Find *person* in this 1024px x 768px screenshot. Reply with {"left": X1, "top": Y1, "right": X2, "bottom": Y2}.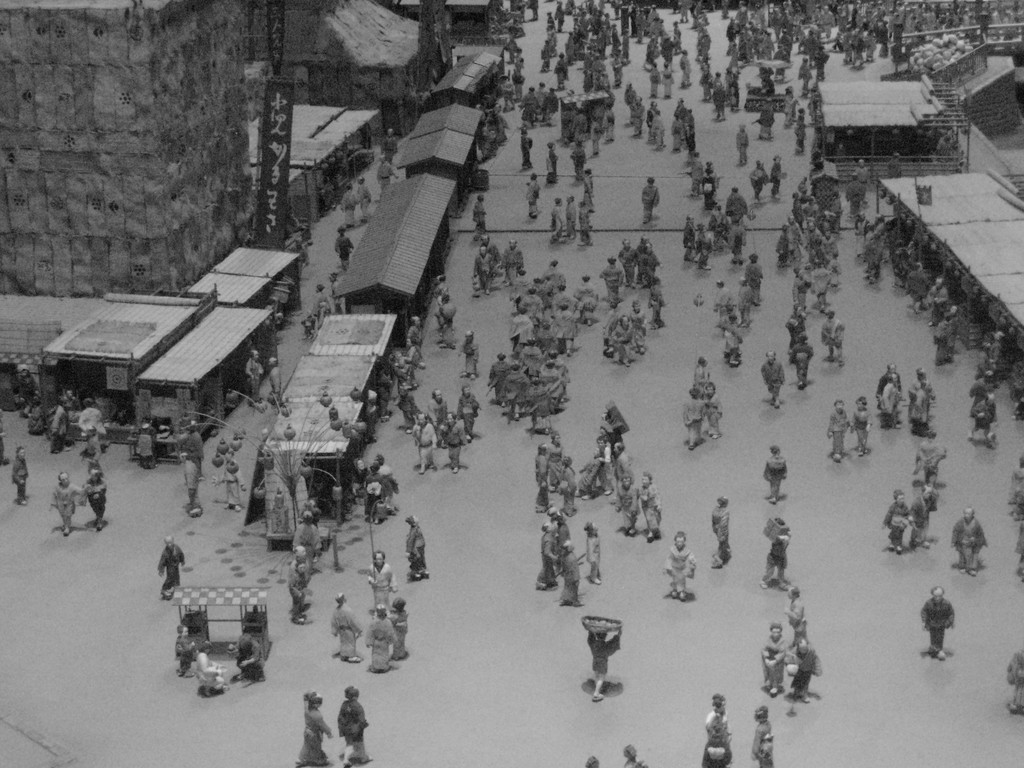
{"left": 794, "top": 630, "right": 820, "bottom": 699}.
